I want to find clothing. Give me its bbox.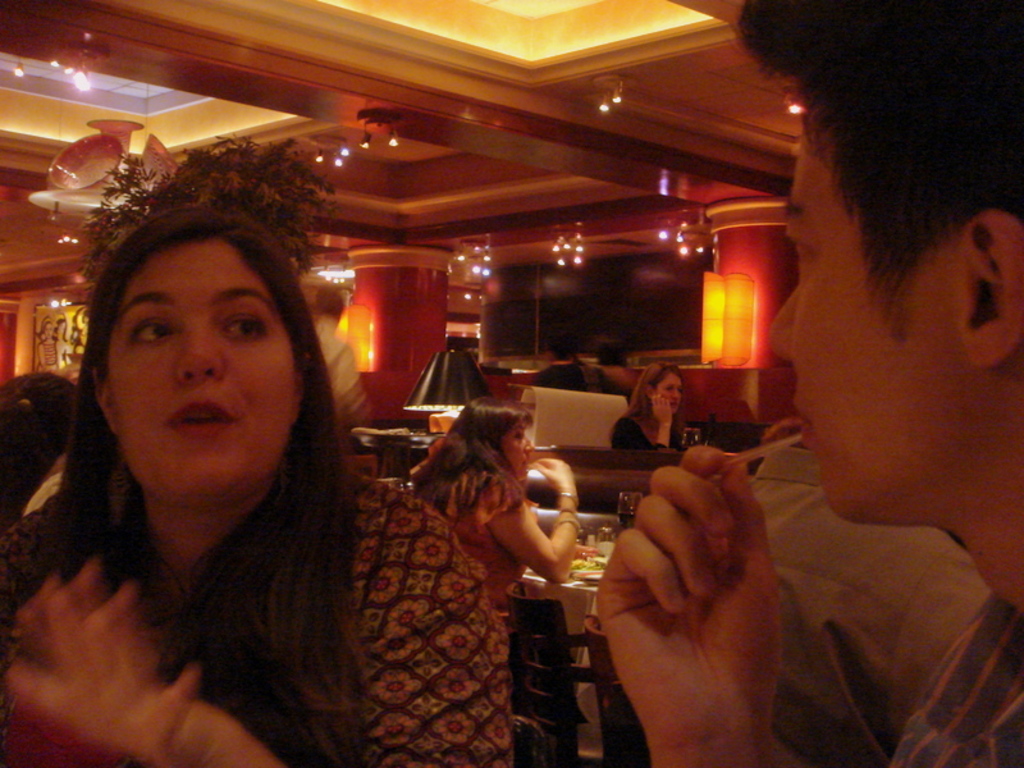
609 406 687 449.
